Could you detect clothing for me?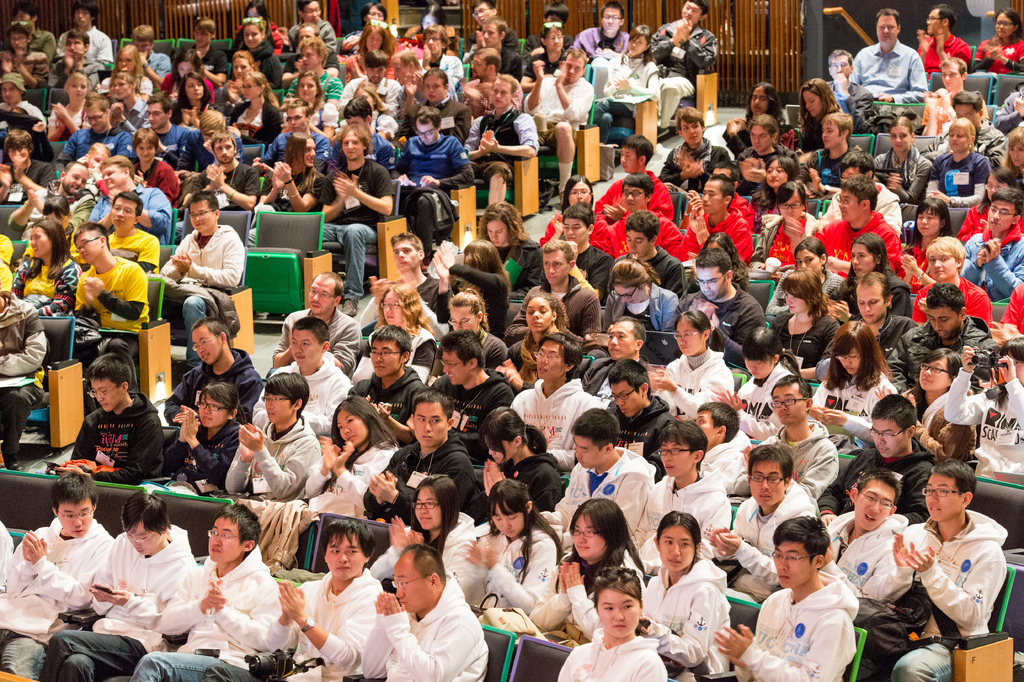
Detection result: (x1=858, y1=504, x2=1013, y2=681).
